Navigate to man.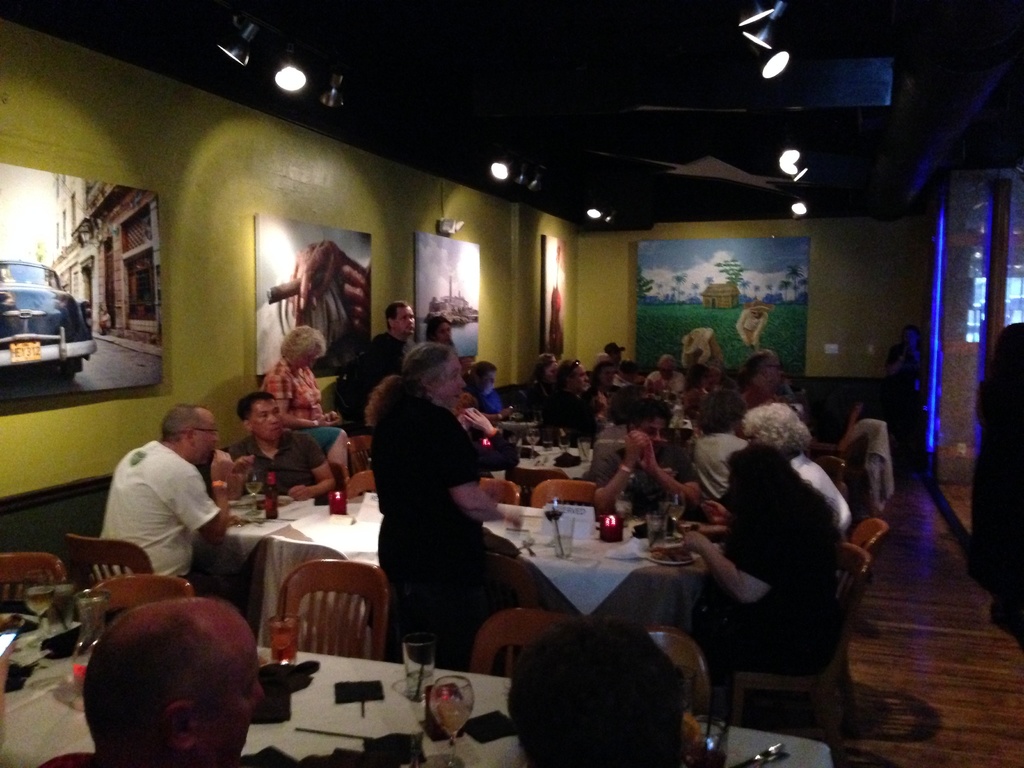
Navigation target: crop(226, 390, 338, 497).
